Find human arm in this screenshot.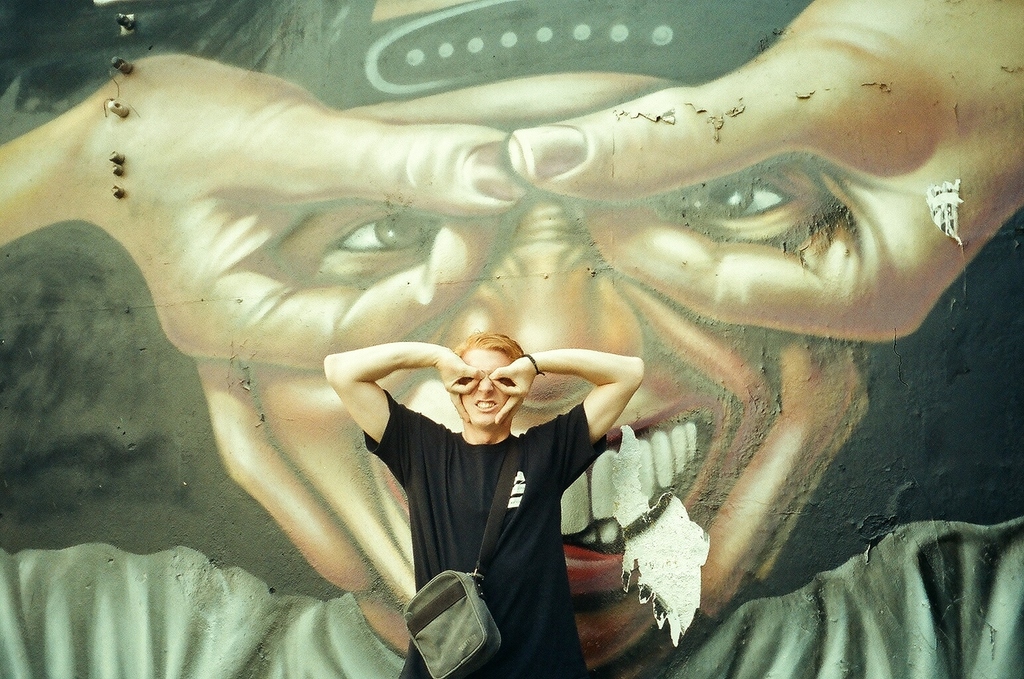
The bounding box for human arm is (322, 339, 485, 467).
